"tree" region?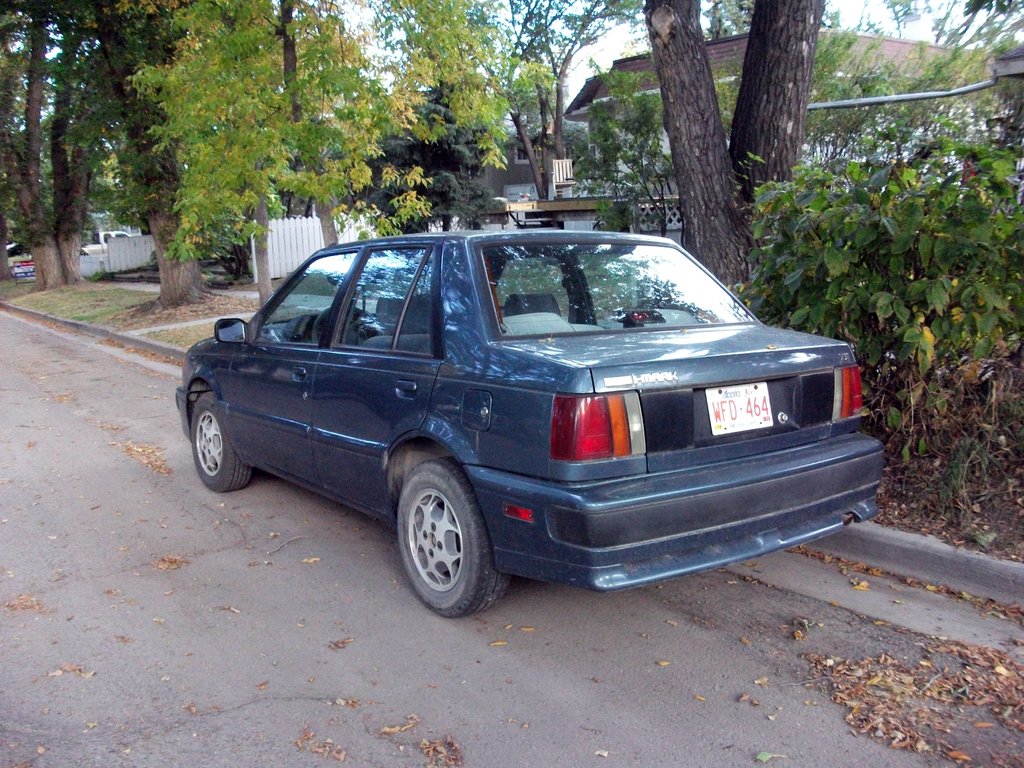
<bbox>303, 76, 500, 227</bbox>
